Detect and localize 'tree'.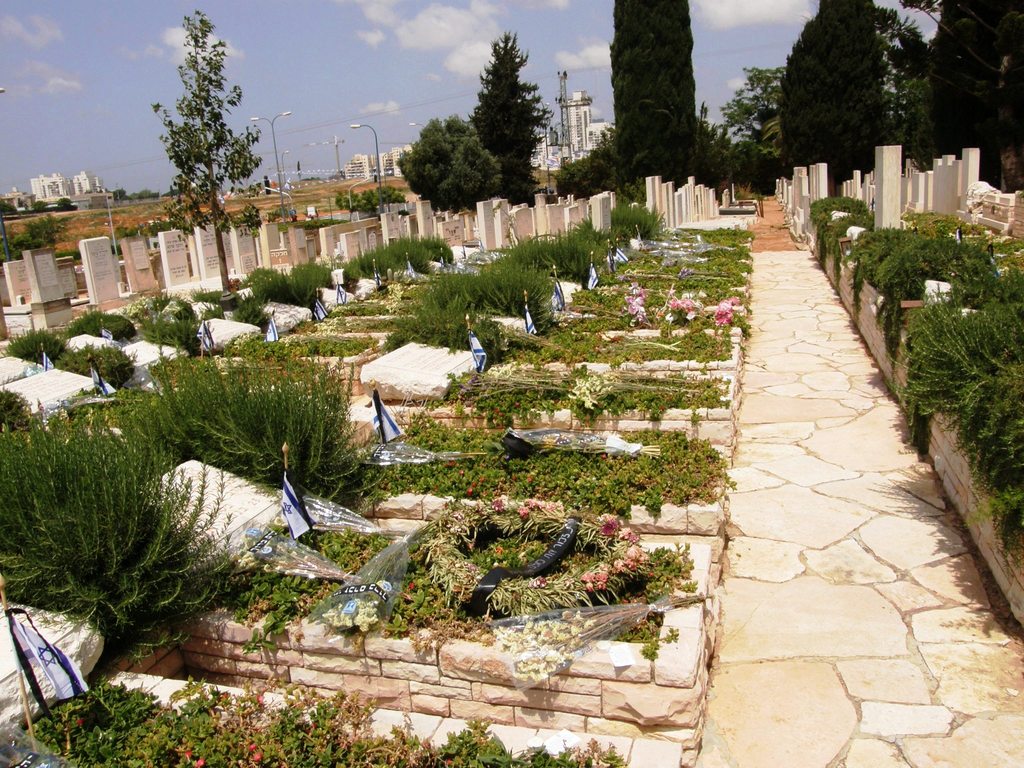
Localized at (396, 113, 509, 207).
